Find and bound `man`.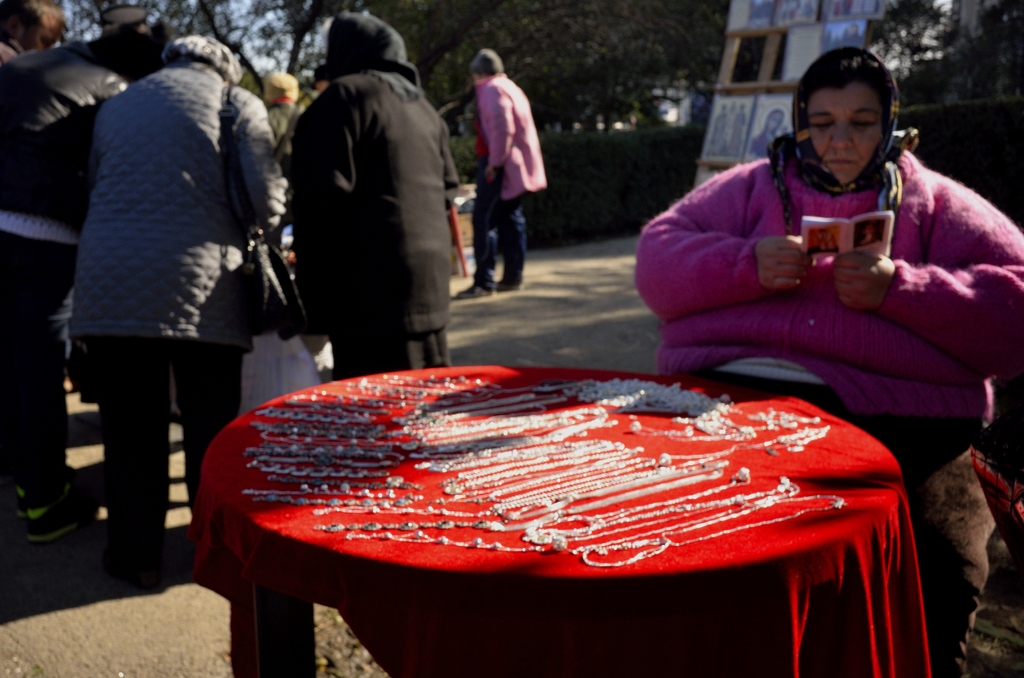
Bound: pyautogui.locateOnScreen(296, 65, 330, 123).
